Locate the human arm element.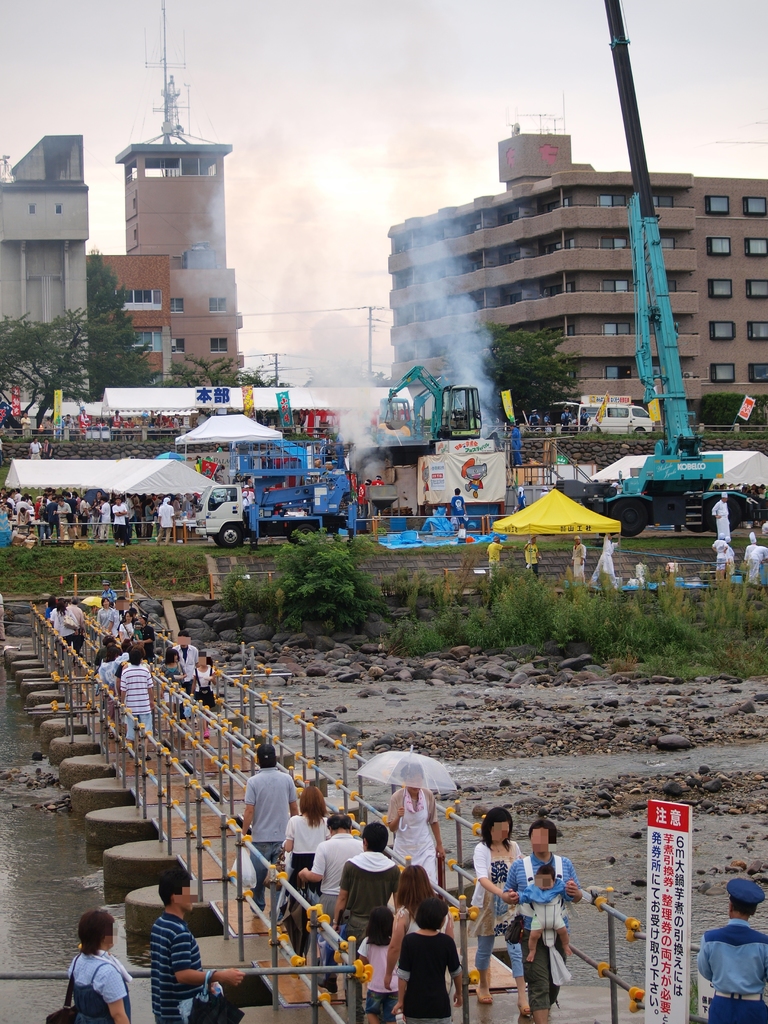
Element bbox: bbox=(118, 666, 130, 708).
